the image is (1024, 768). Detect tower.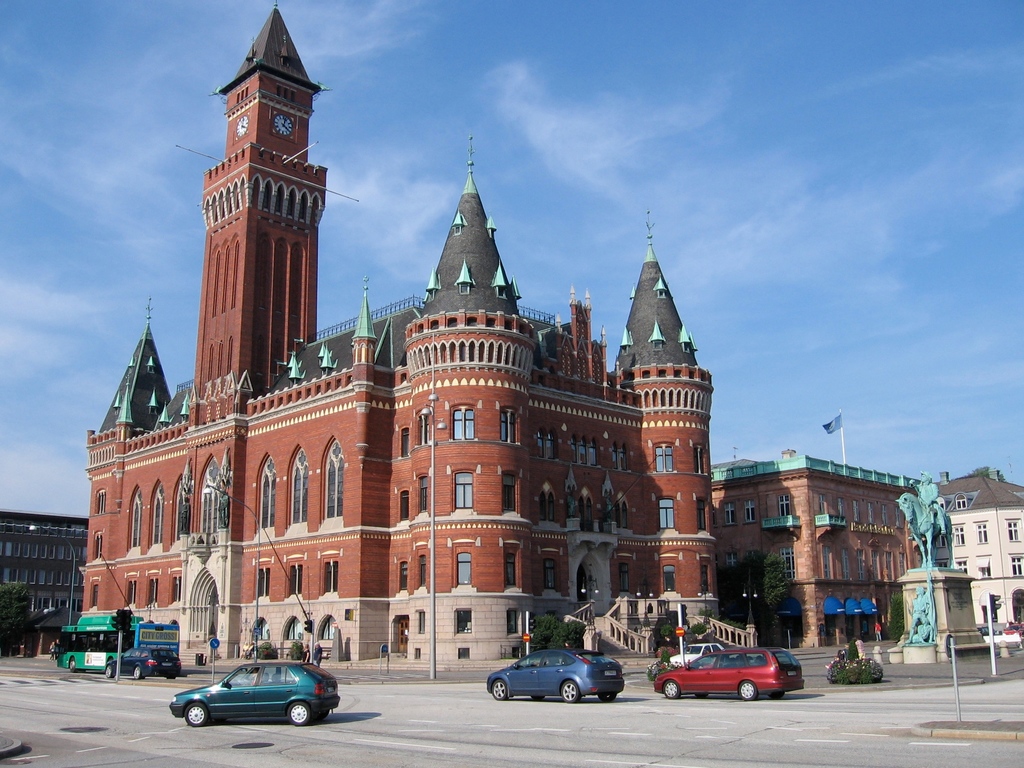
Detection: <region>600, 229, 715, 643</region>.
